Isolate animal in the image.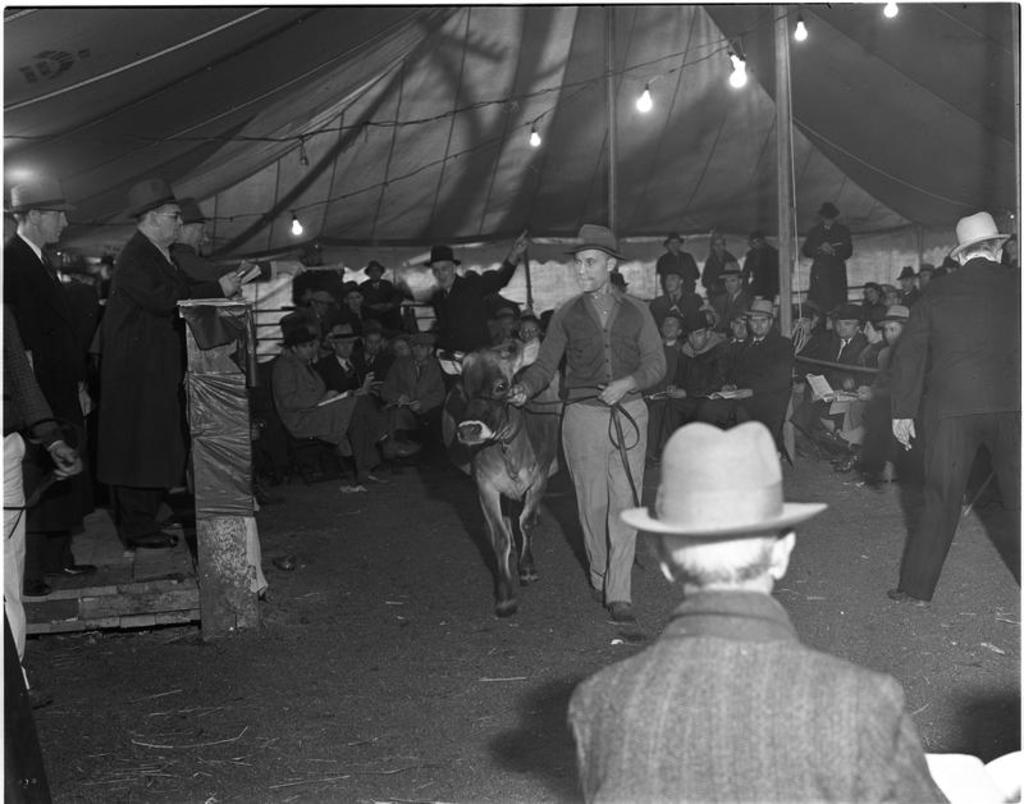
Isolated region: BBox(434, 339, 543, 620).
